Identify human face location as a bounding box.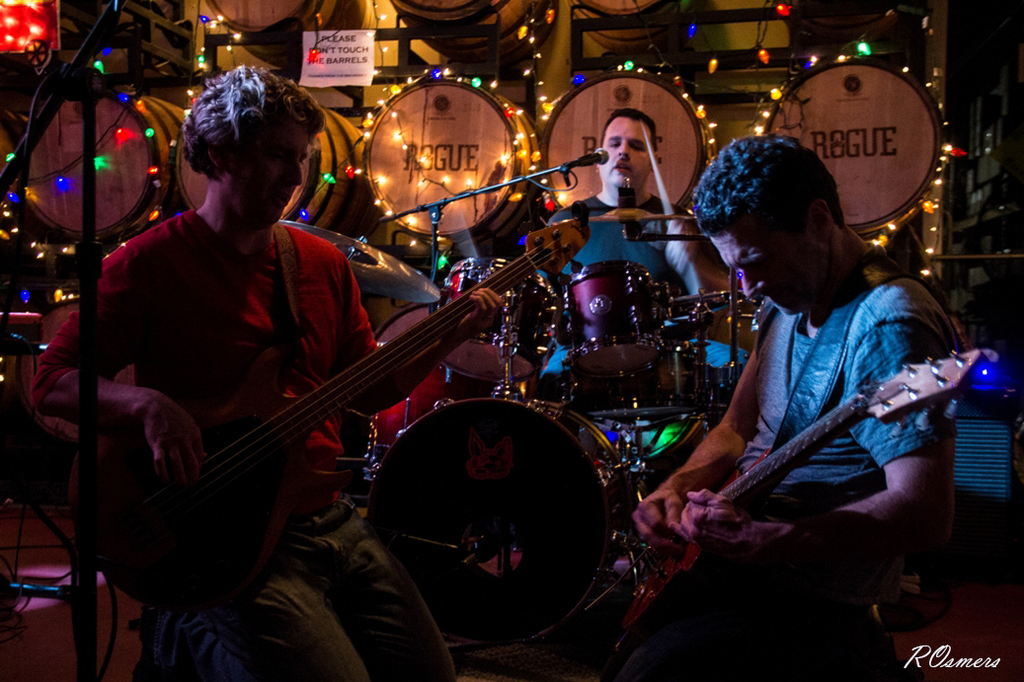
219,117,320,230.
